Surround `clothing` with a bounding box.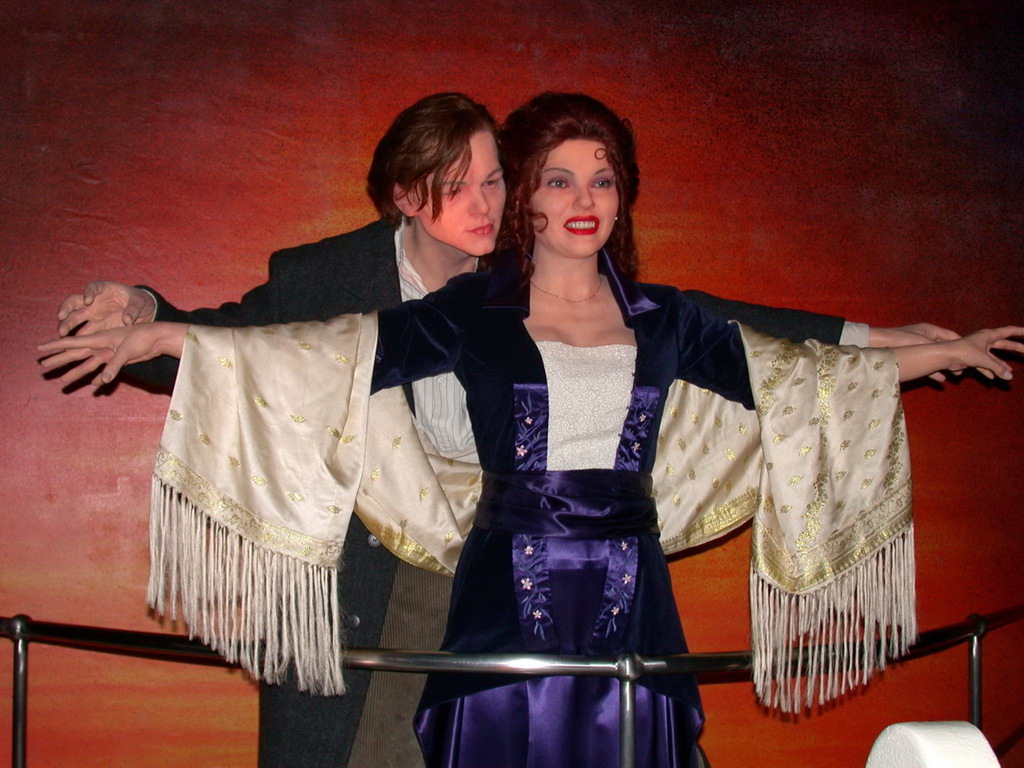
100,250,422,682.
